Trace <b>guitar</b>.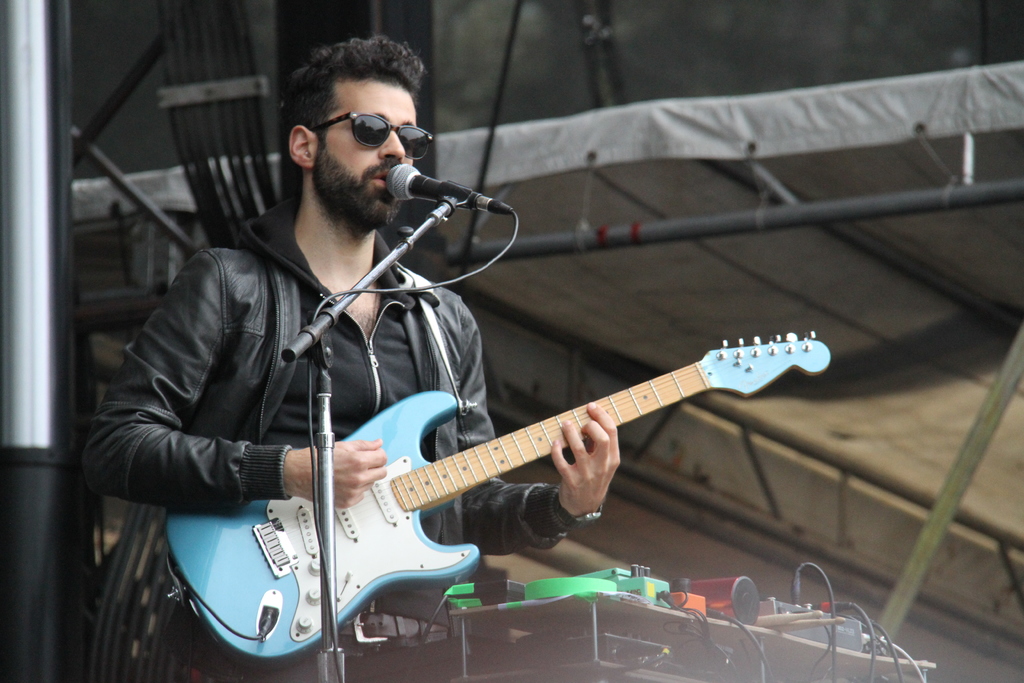
Traced to x1=164, y1=327, x2=831, y2=674.
